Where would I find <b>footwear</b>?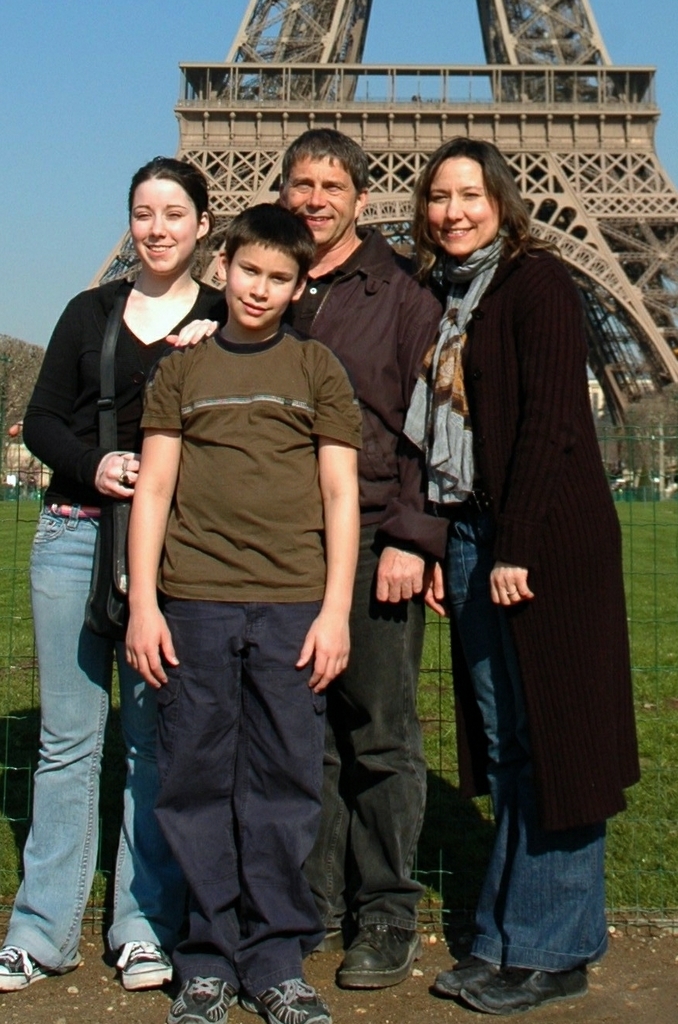
At (left=164, top=972, right=234, bottom=1023).
